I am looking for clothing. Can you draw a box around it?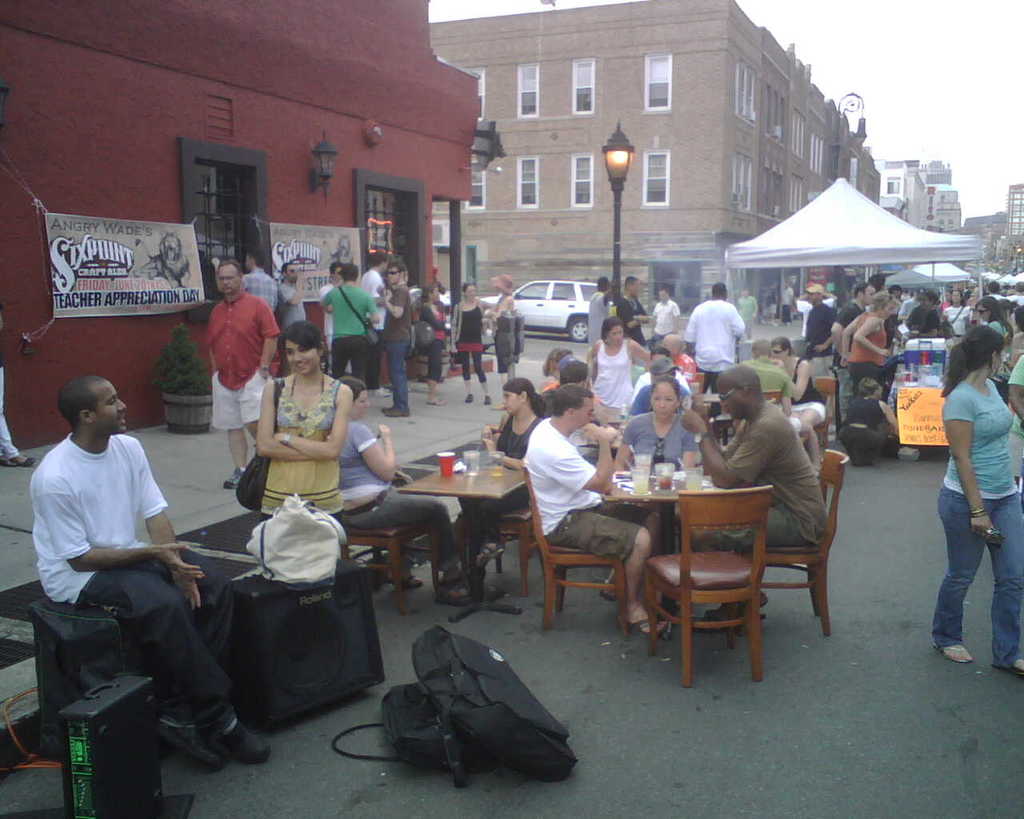
Sure, the bounding box is l=32, t=433, r=235, b=733.
